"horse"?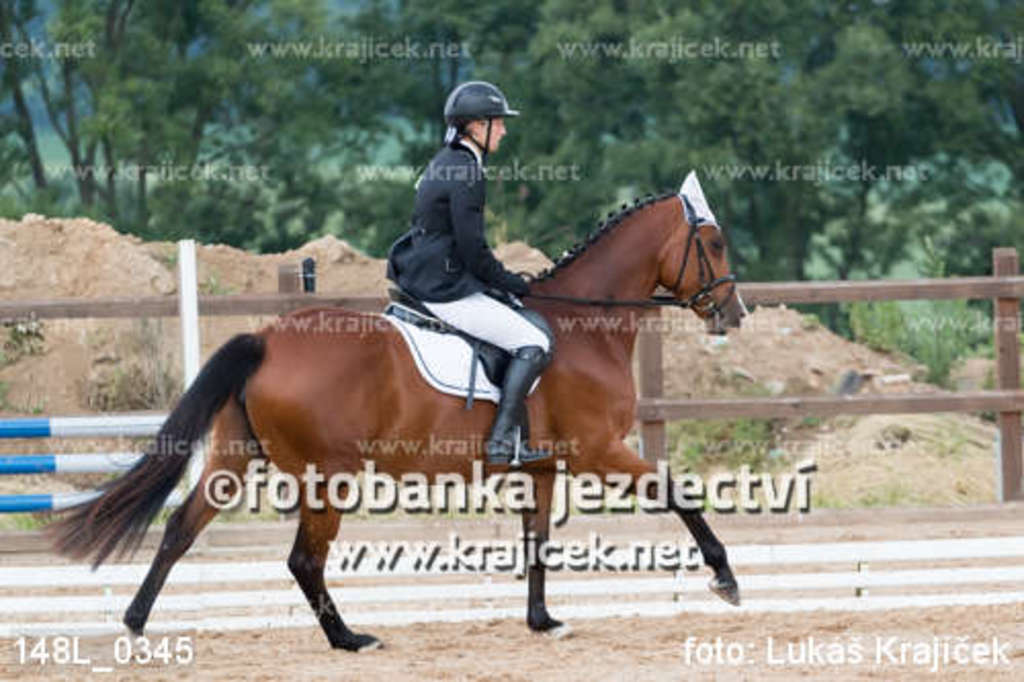
{"left": 33, "top": 168, "right": 743, "bottom": 651}
